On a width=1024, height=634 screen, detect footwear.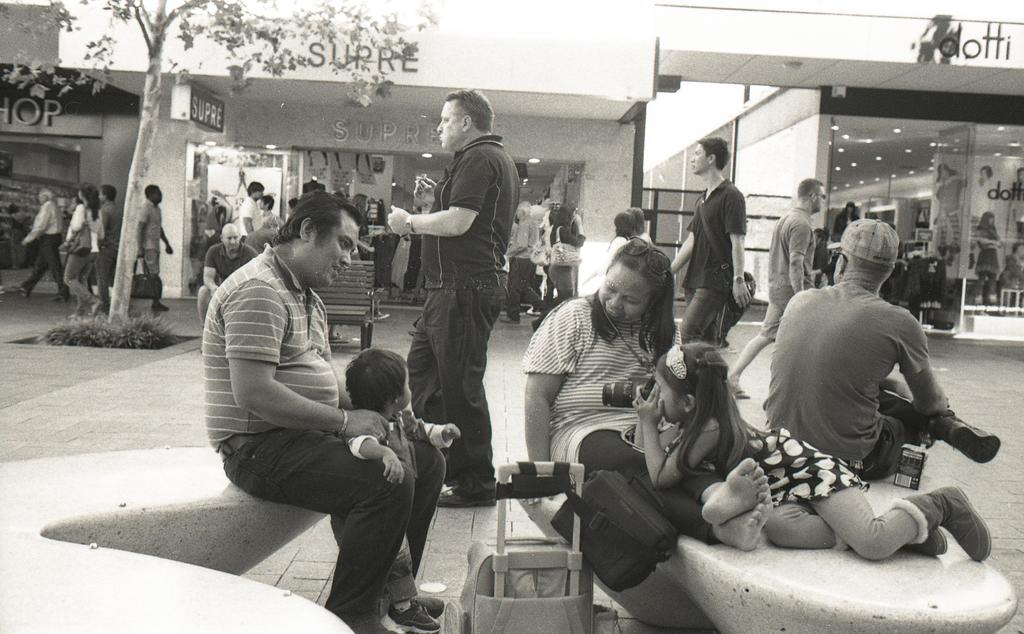
(376,309,388,319).
